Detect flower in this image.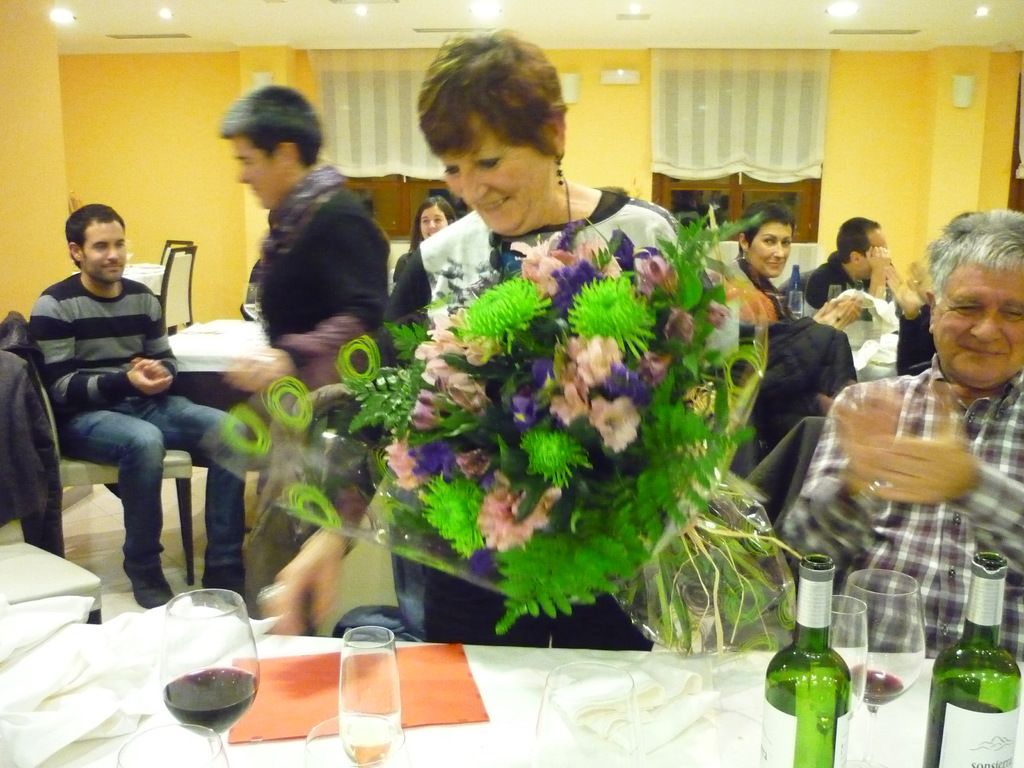
Detection: {"x1": 416, "y1": 310, "x2": 492, "y2": 426}.
